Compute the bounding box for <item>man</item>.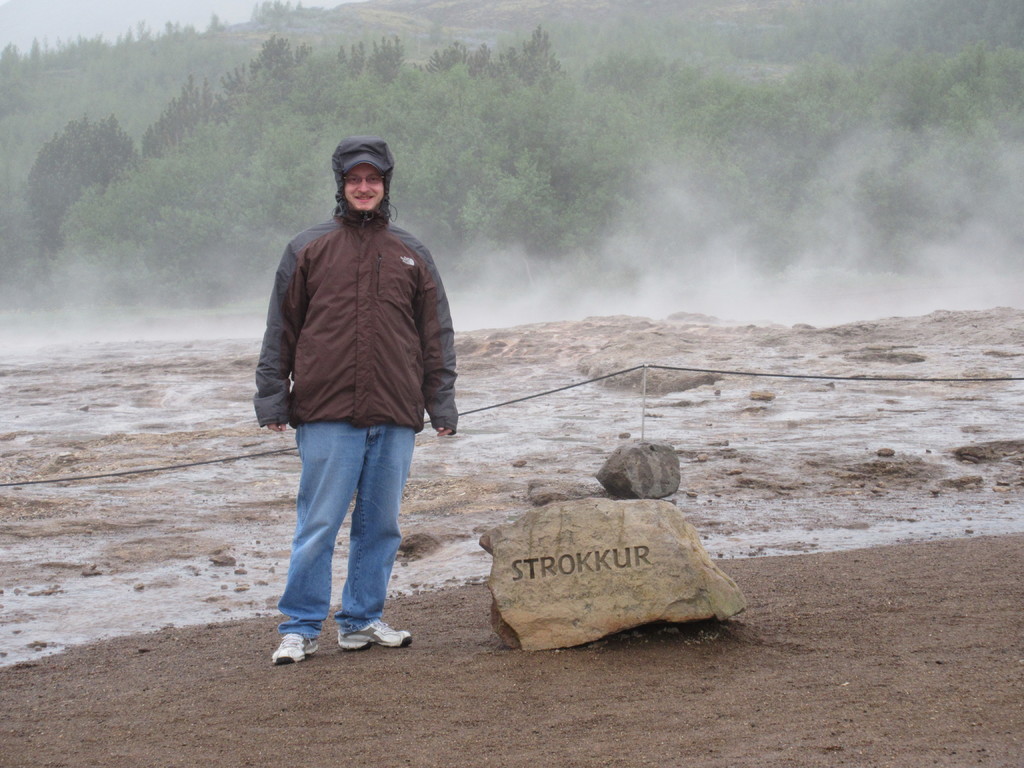
{"left": 242, "top": 140, "right": 461, "bottom": 659}.
